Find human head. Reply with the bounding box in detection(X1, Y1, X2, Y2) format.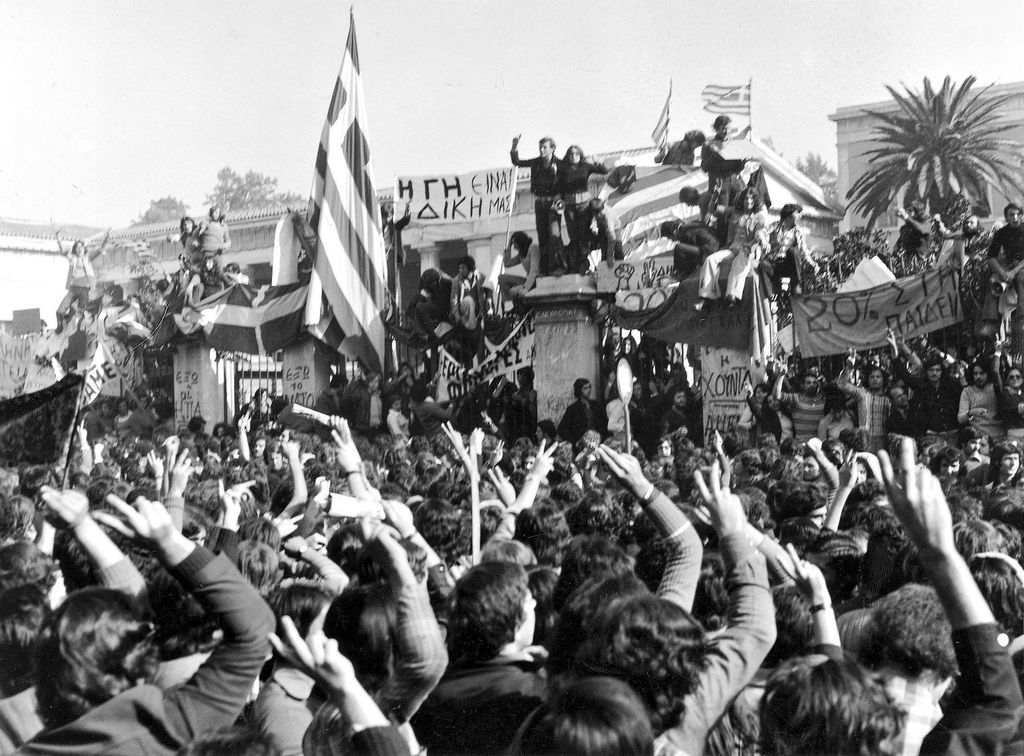
detection(416, 268, 442, 290).
